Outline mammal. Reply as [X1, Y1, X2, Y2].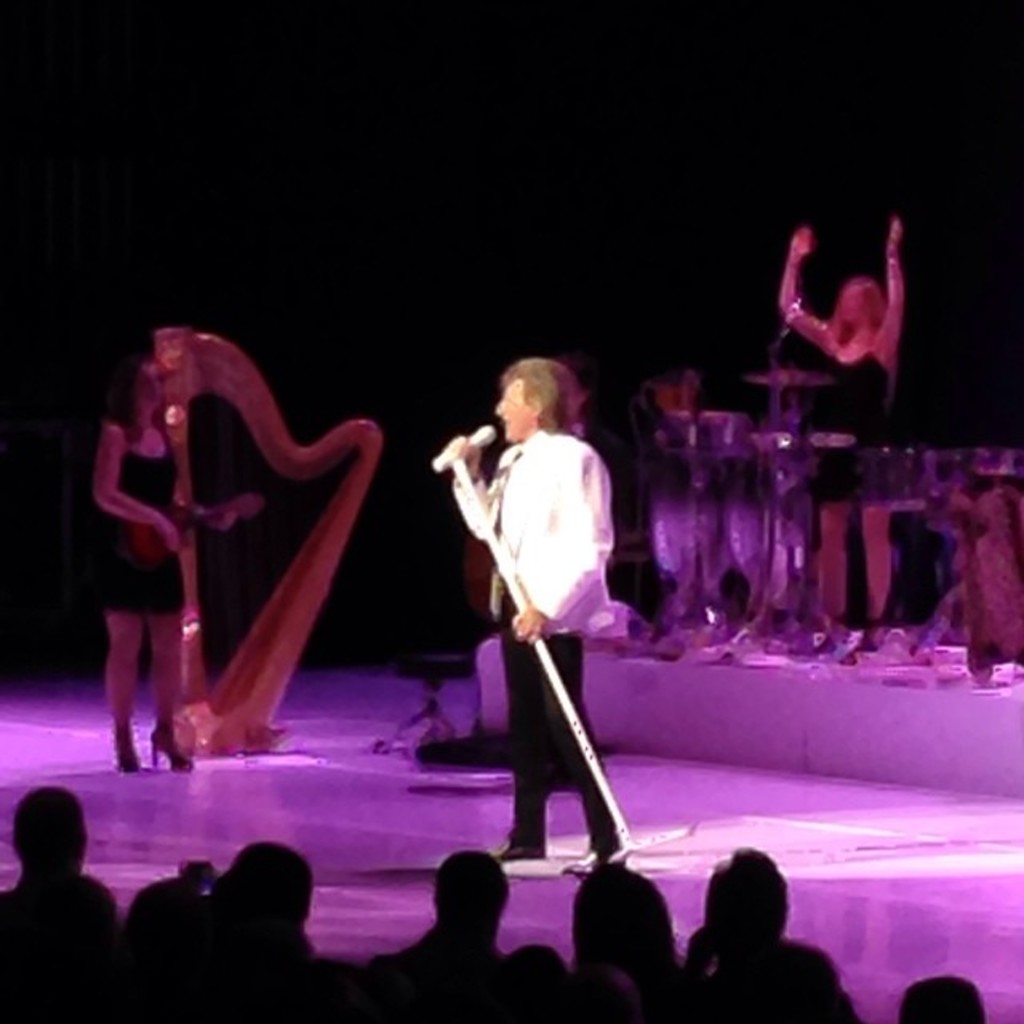
[3, 784, 123, 1019].
